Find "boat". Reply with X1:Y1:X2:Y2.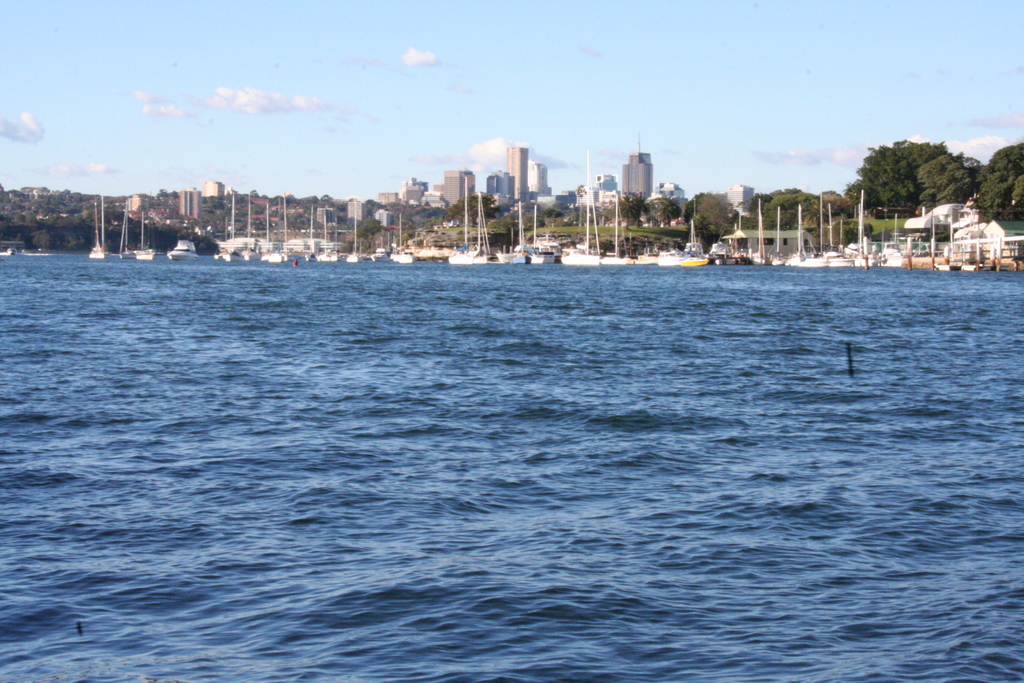
346:202:363:263.
